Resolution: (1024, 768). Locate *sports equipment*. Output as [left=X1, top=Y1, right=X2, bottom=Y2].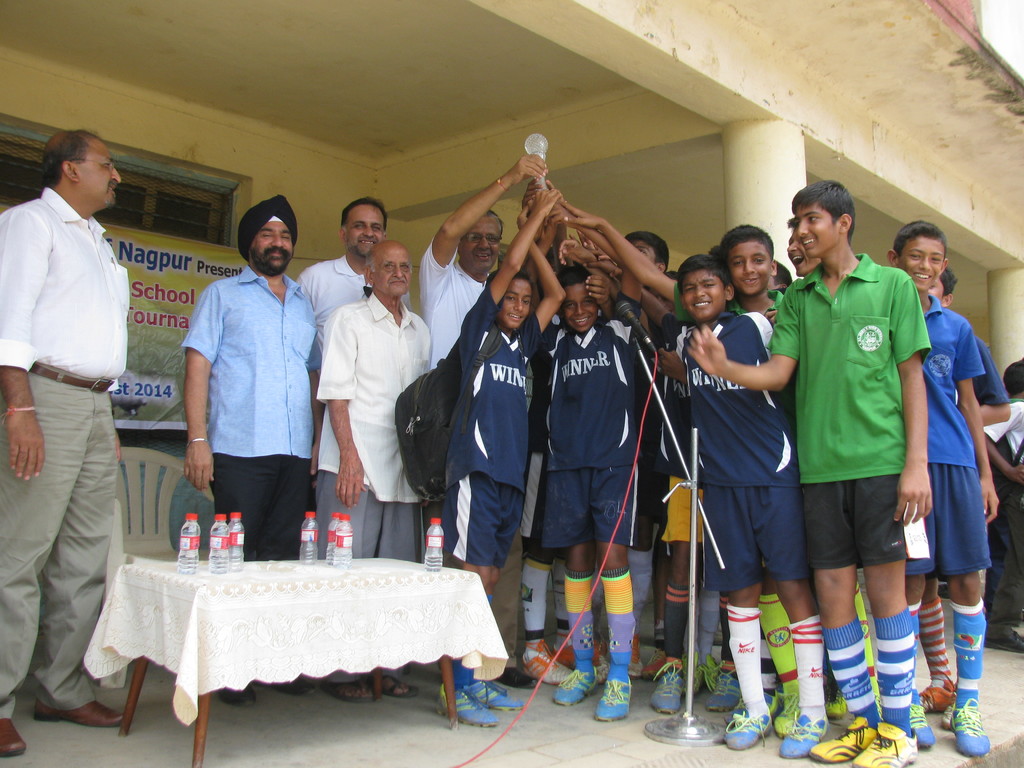
[left=848, top=719, right=919, bottom=767].
